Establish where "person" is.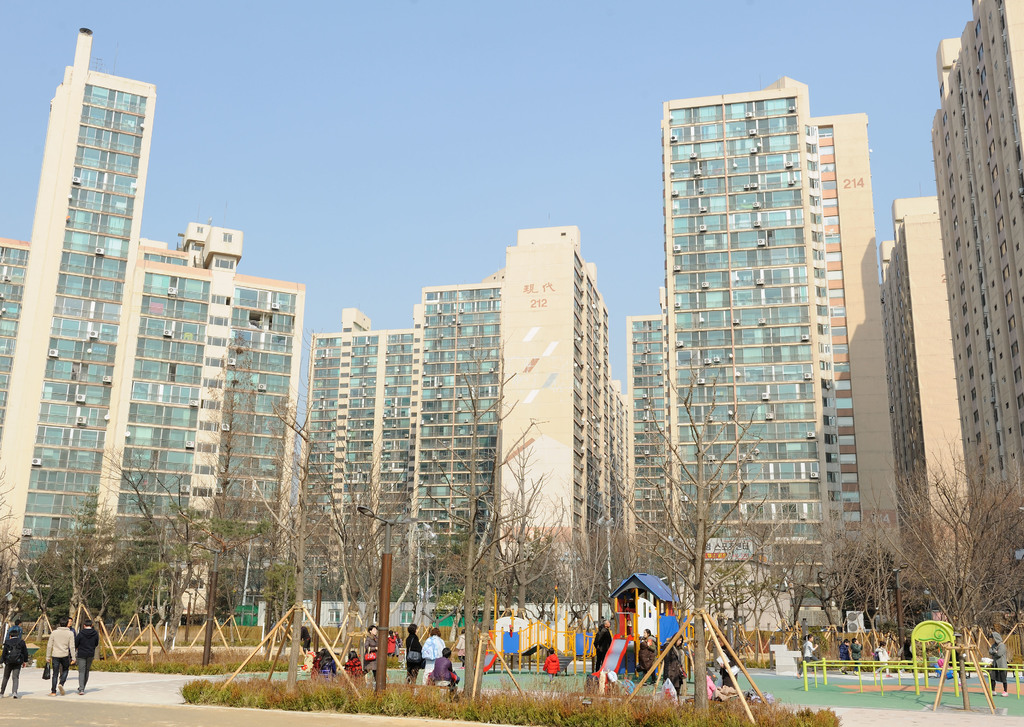
Established at 456 628 465 666.
